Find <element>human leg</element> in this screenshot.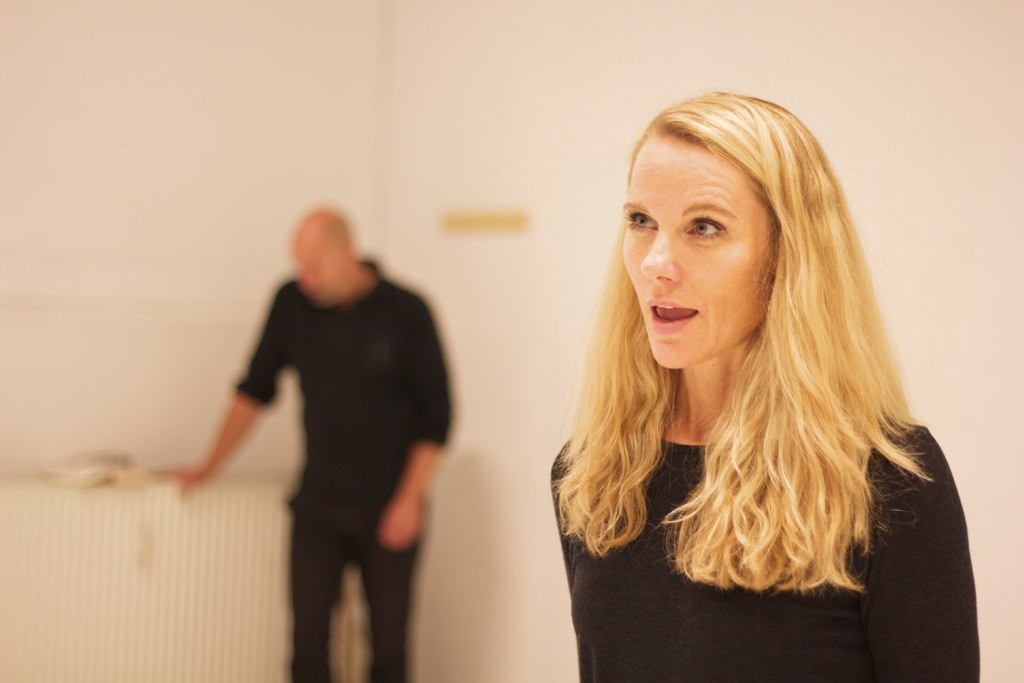
The bounding box for <element>human leg</element> is 284,497,351,682.
